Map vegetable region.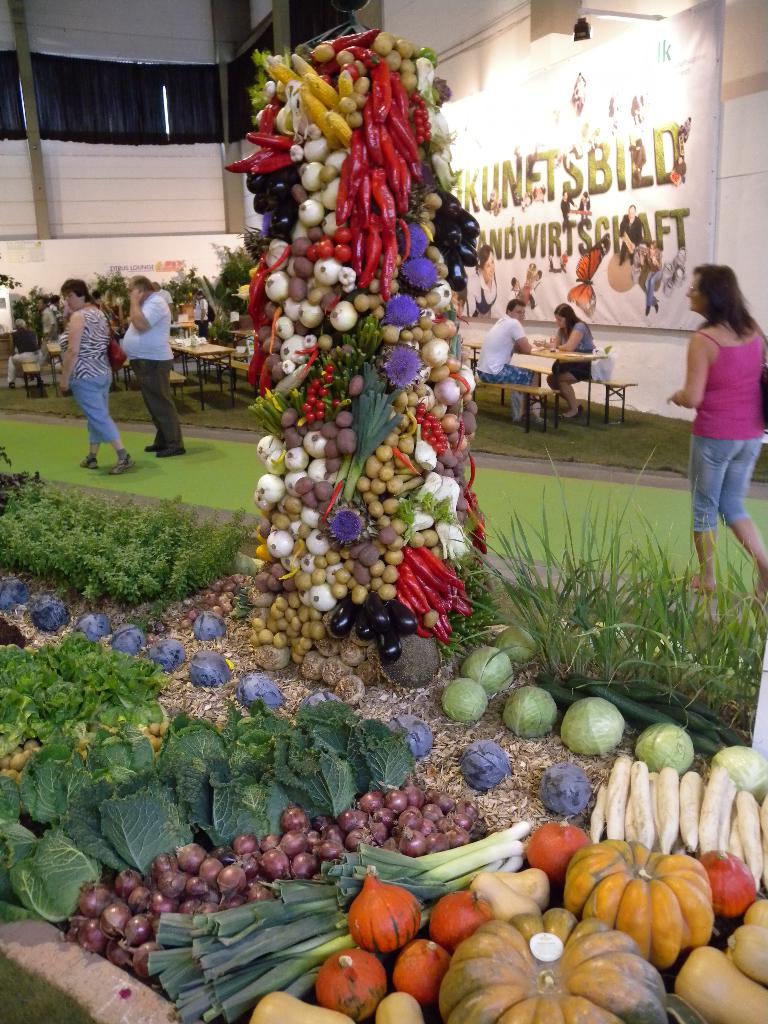
Mapped to locate(107, 622, 150, 659).
